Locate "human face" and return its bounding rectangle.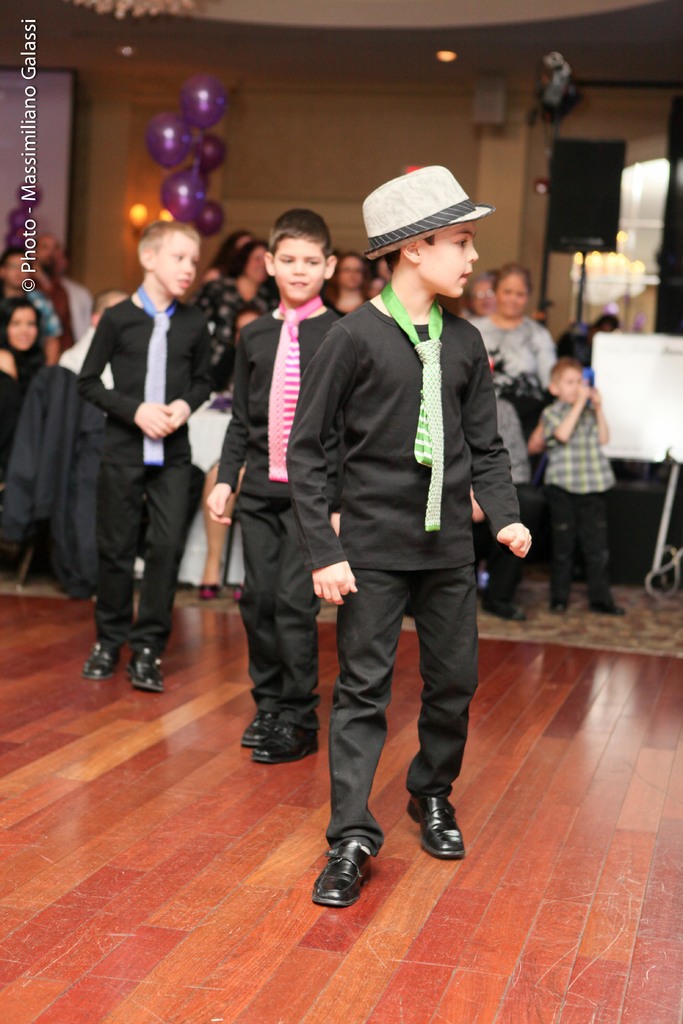
[left=500, top=274, right=528, bottom=316].
